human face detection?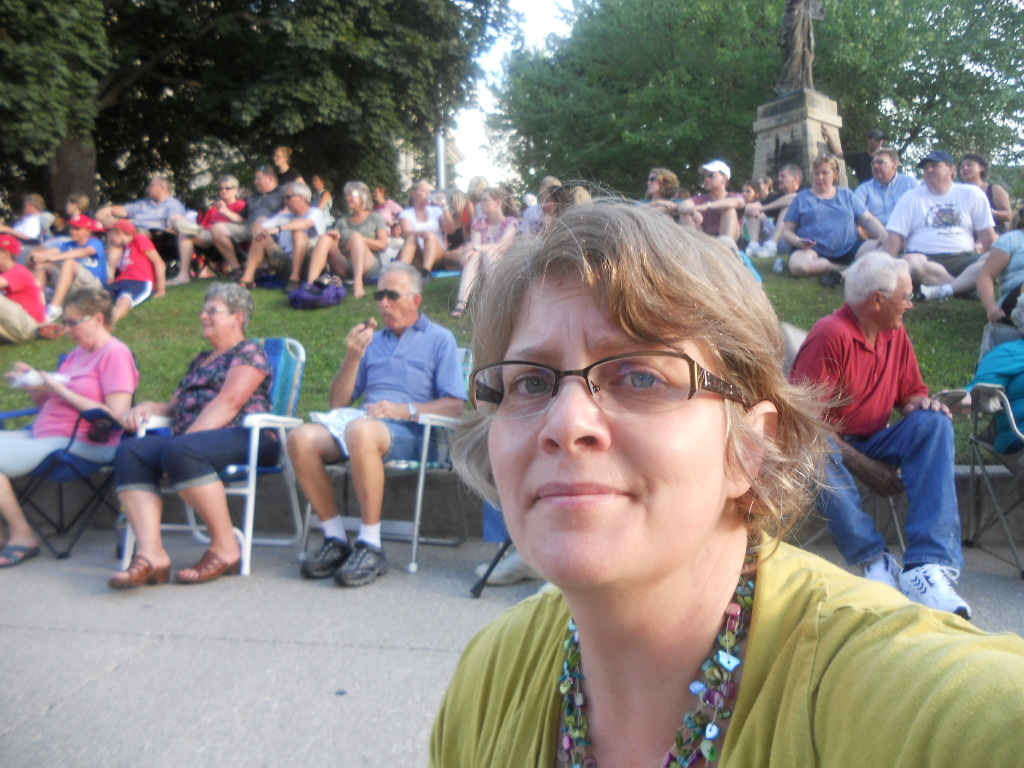
[816, 163, 831, 185]
